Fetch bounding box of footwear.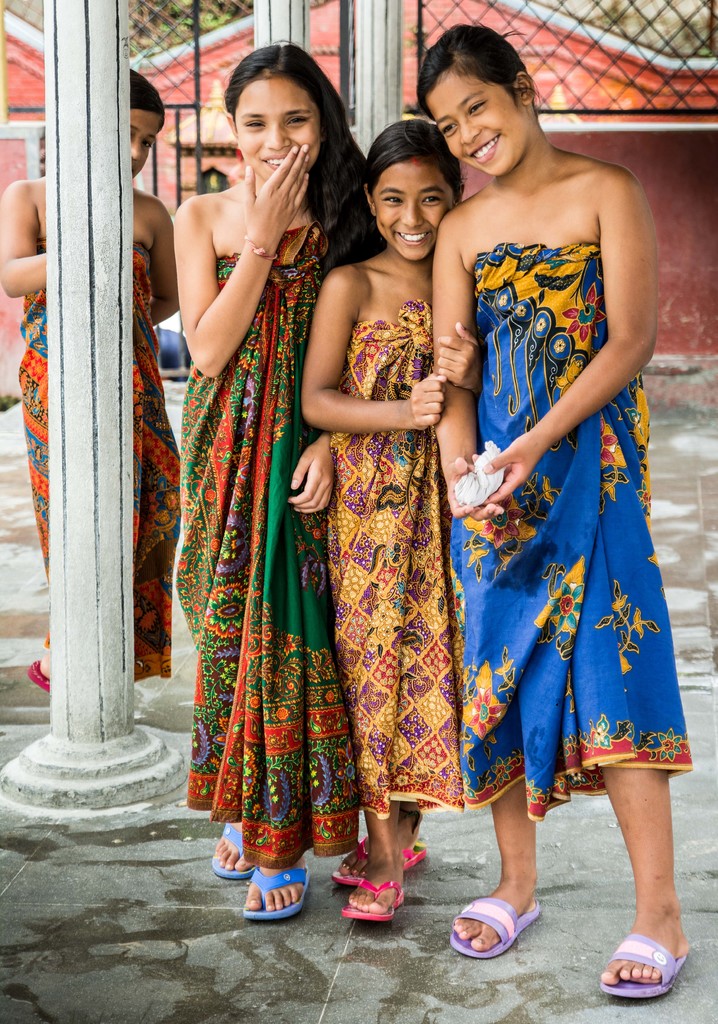
Bbox: (x1=445, y1=893, x2=543, y2=960).
